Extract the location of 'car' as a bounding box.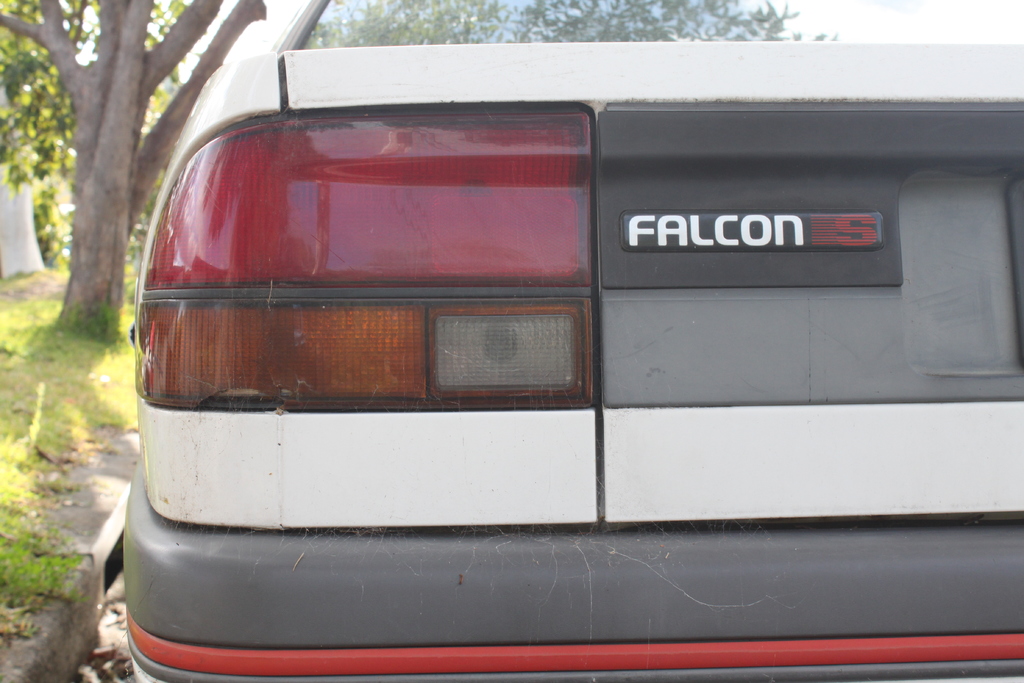
(117,0,1023,682).
